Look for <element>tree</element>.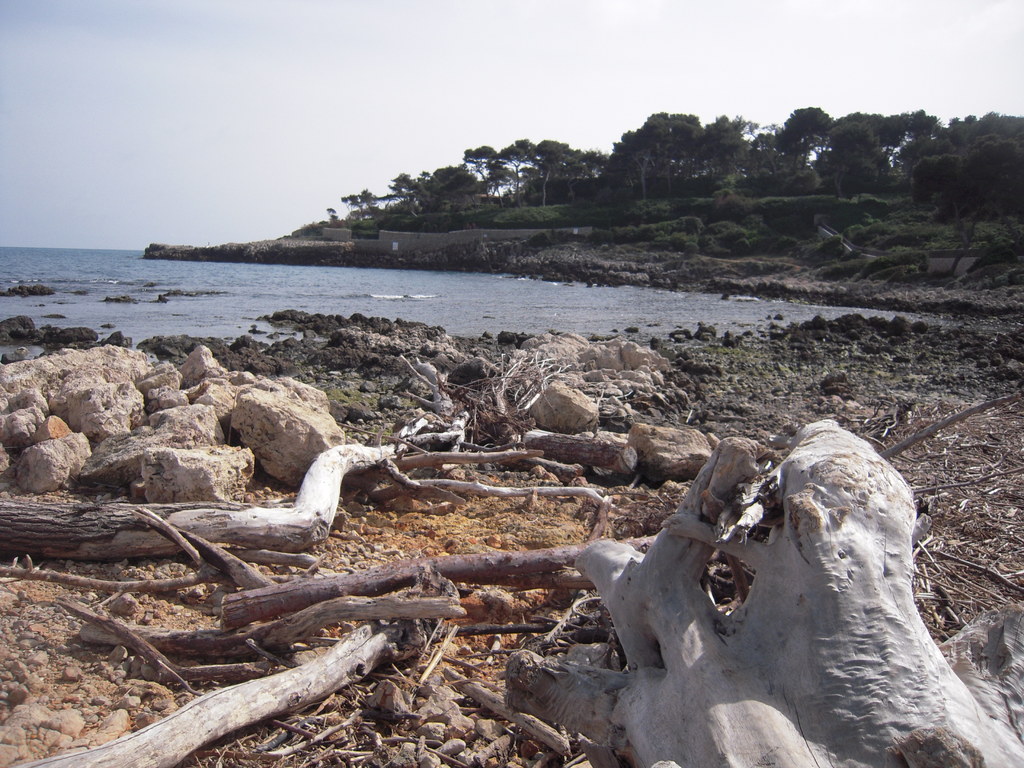
Found: (left=392, top=179, right=433, bottom=216).
